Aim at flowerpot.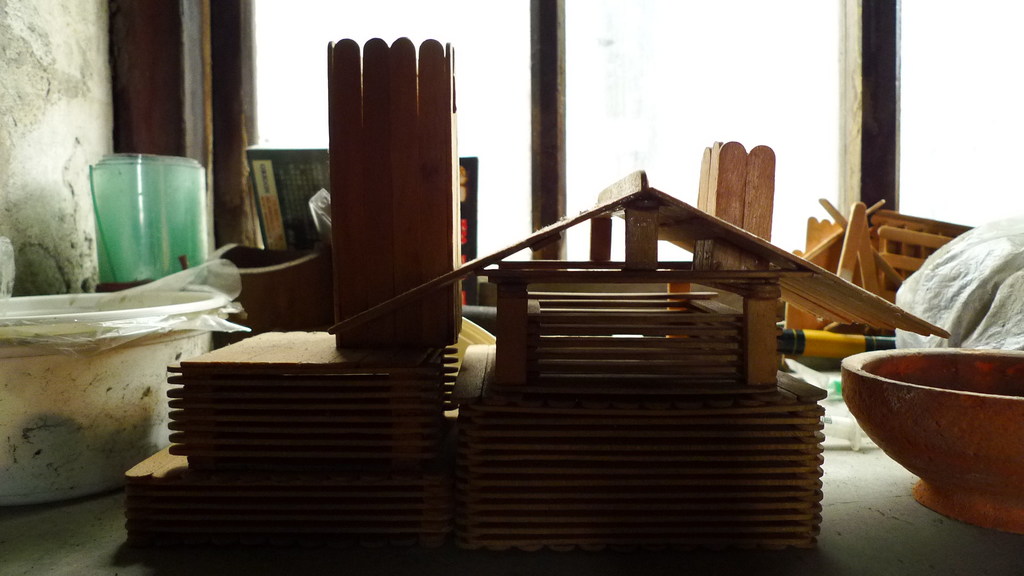
Aimed at 858,342,1017,508.
